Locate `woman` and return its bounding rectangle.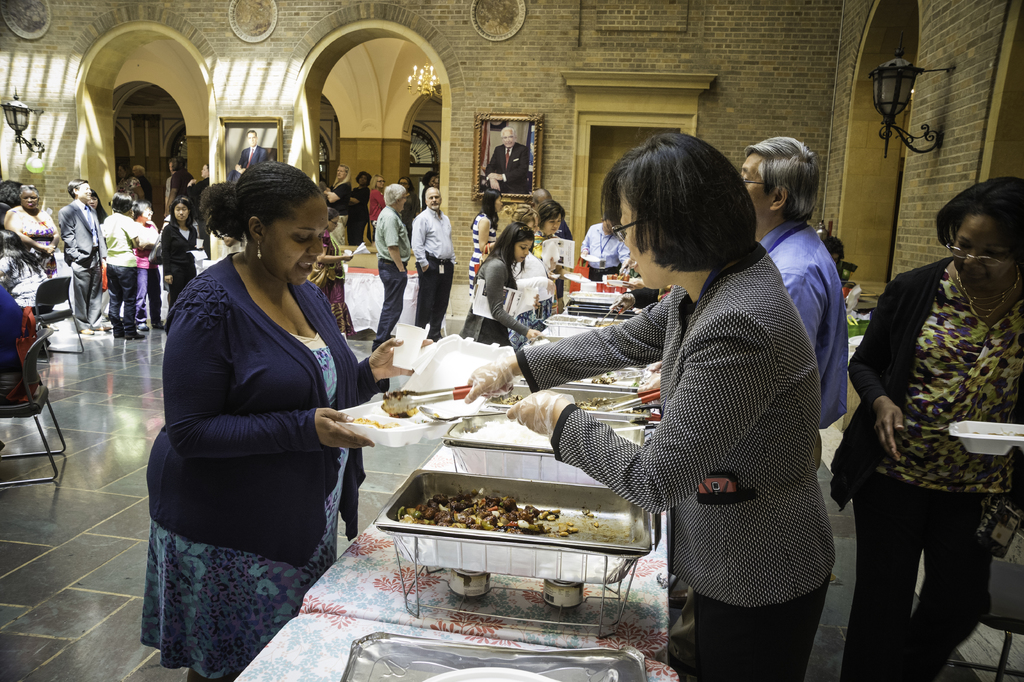
BBox(134, 166, 415, 681).
